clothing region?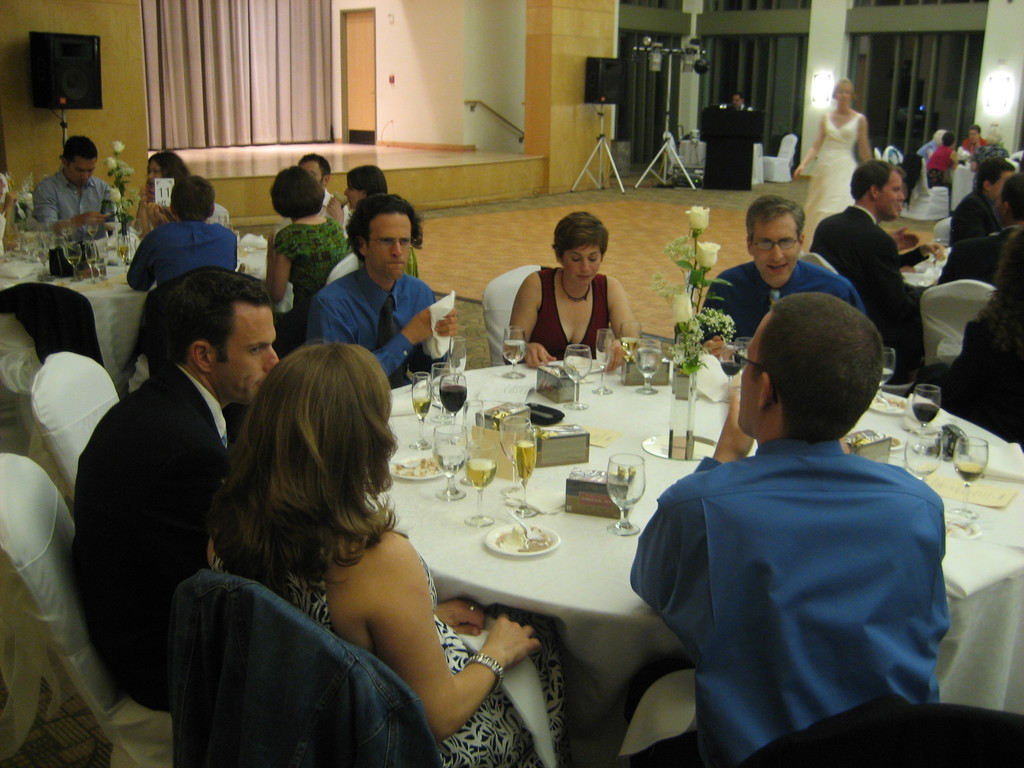
bbox=(68, 351, 232, 713)
